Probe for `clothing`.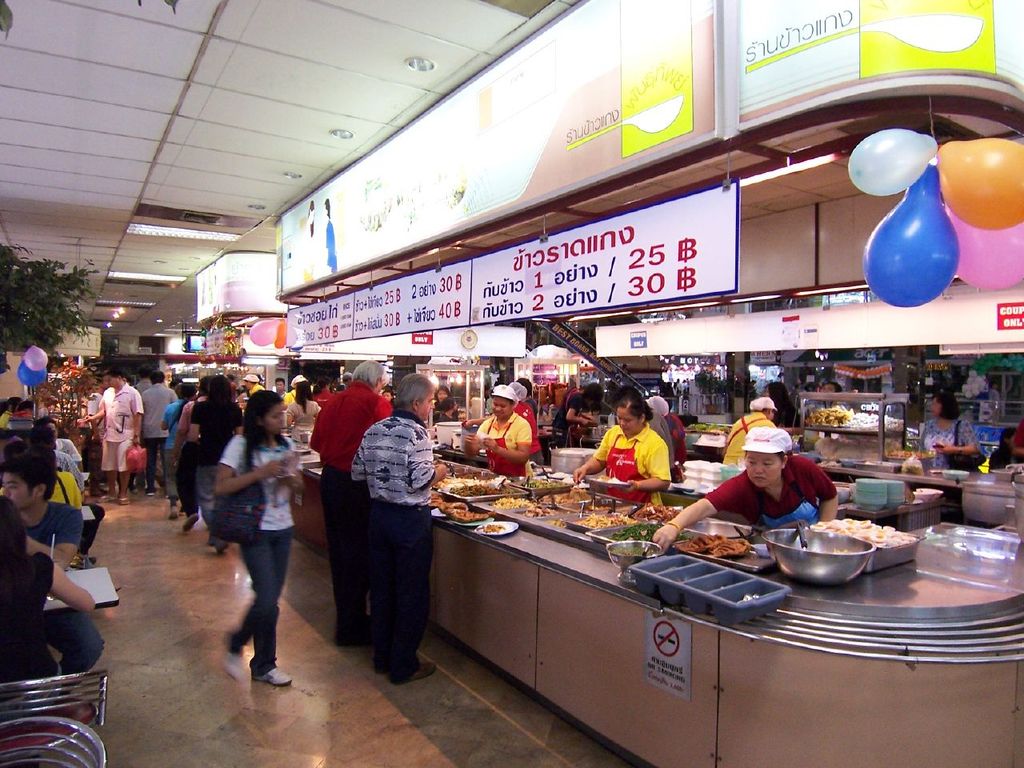
Probe result: x1=701, y1=468, x2=817, y2=524.
